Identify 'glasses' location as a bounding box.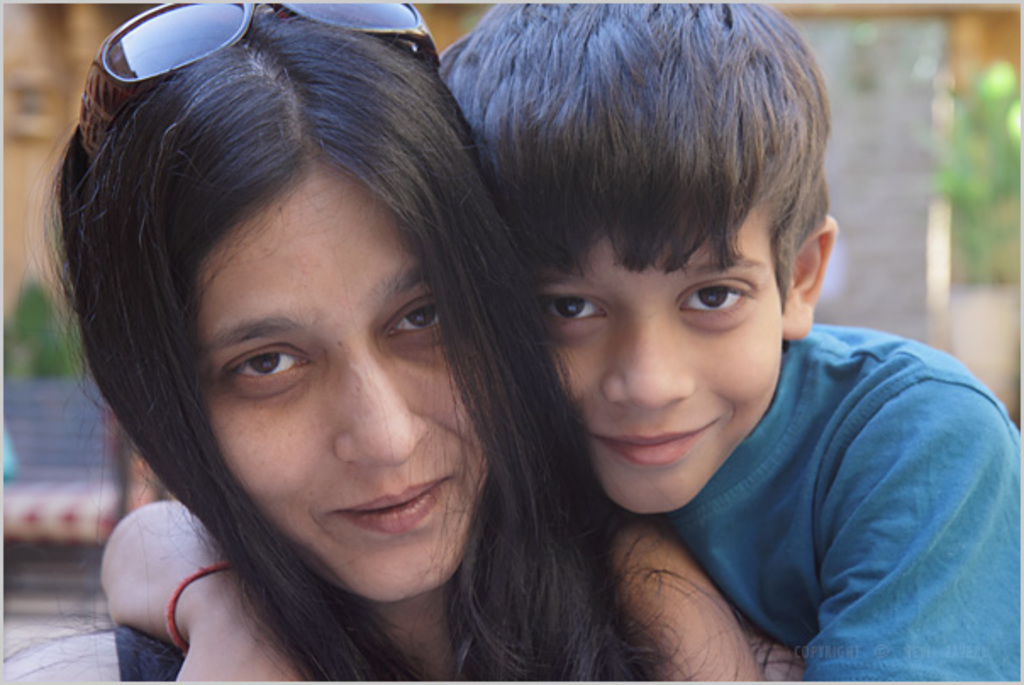
crop(81, 0, 441, 170).
